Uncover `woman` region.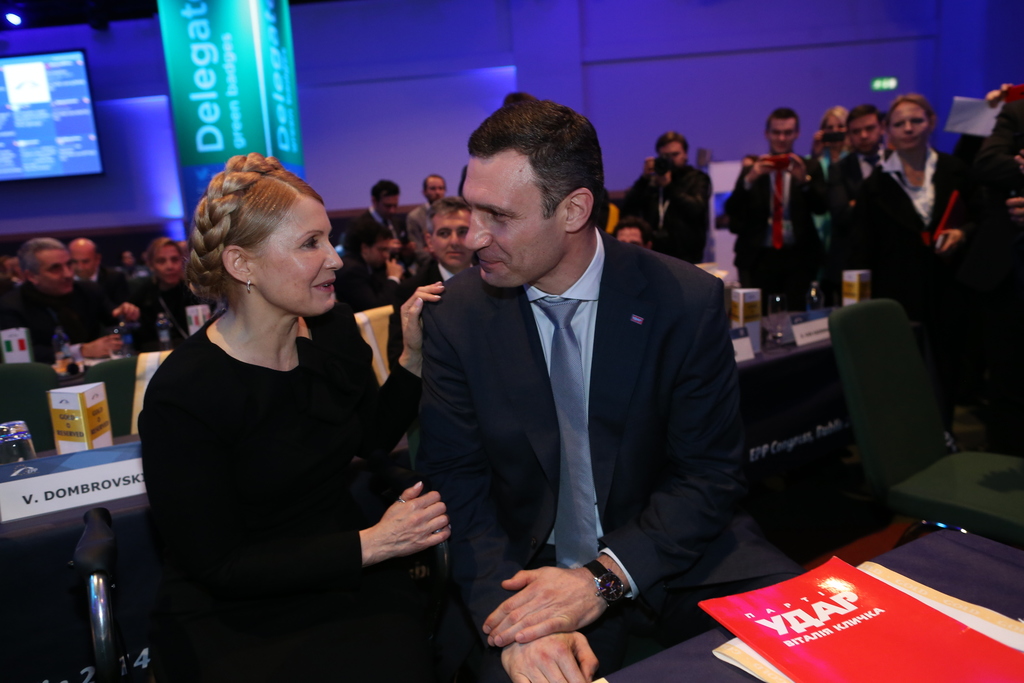
Uncovered: <bbox>129, 141, 411, 682</bbox>.
